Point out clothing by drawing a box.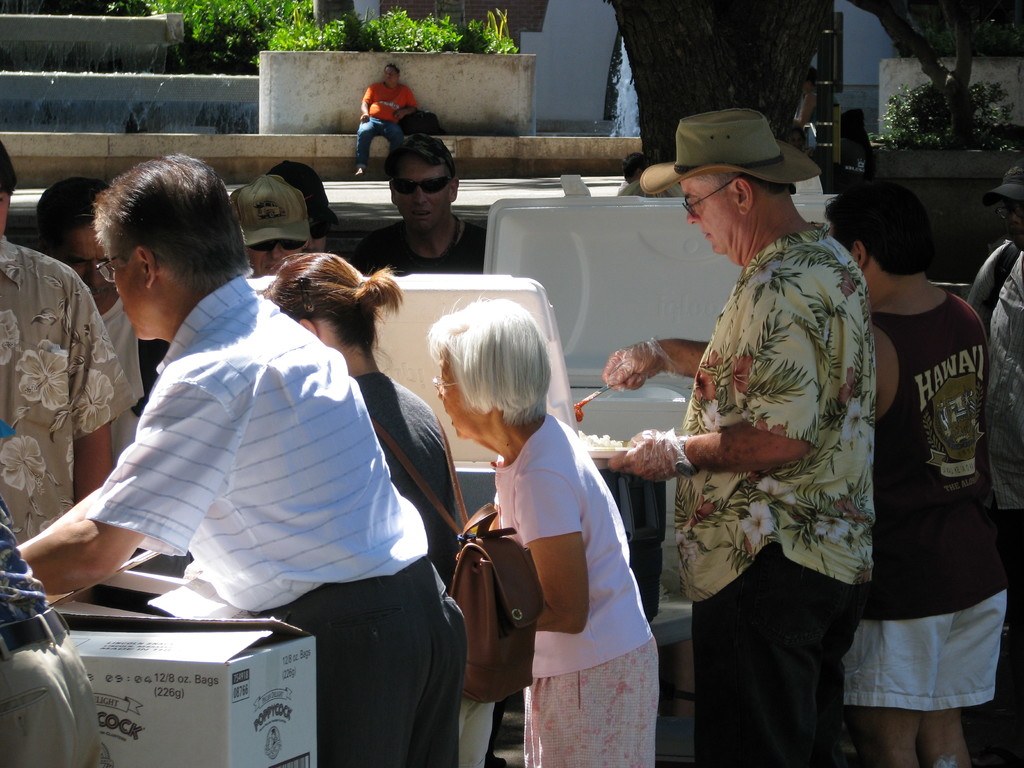
bbox=[351, 212, 492, 273].
